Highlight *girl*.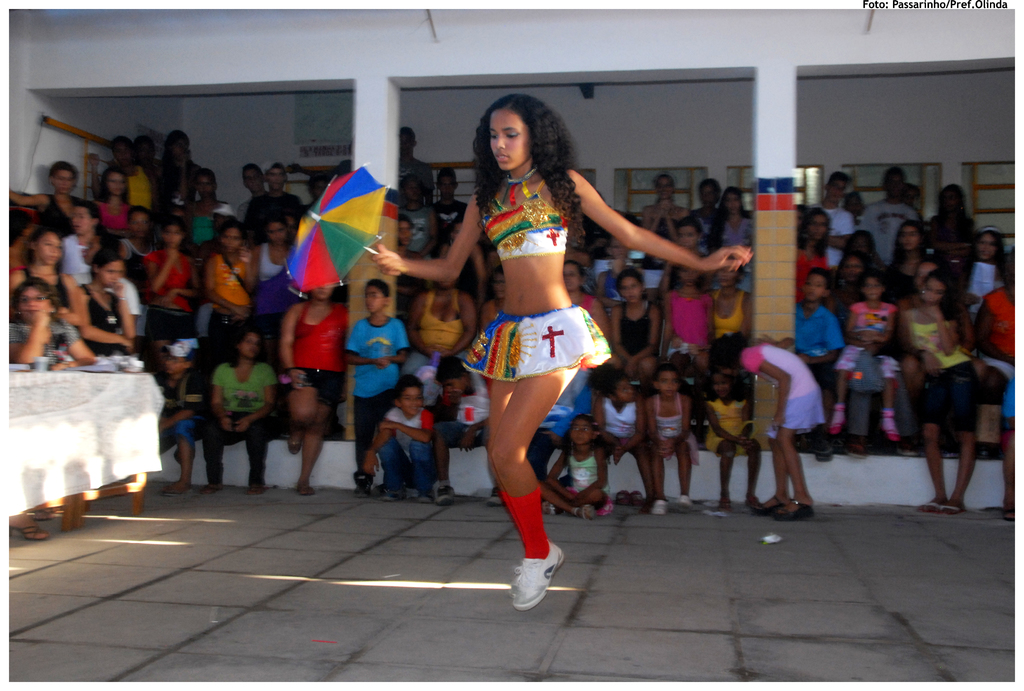
Highlighted region: <region>163, 131, 201, 213</region>.
